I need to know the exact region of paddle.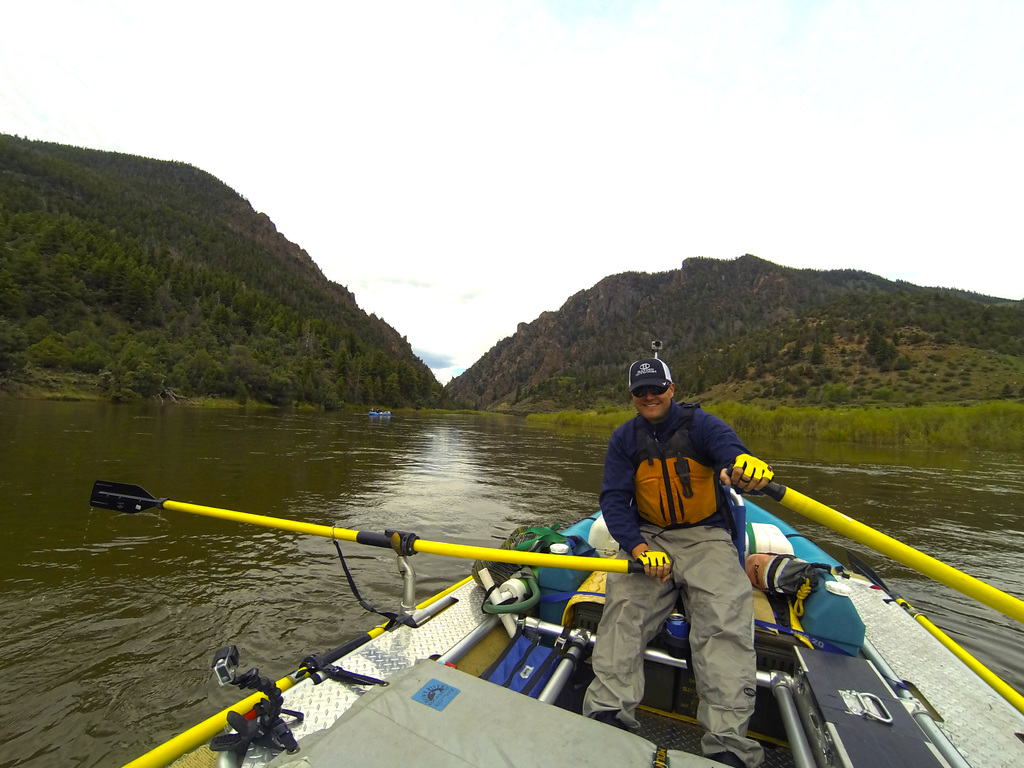
Region: select_region(88, 479, 638, 578).
